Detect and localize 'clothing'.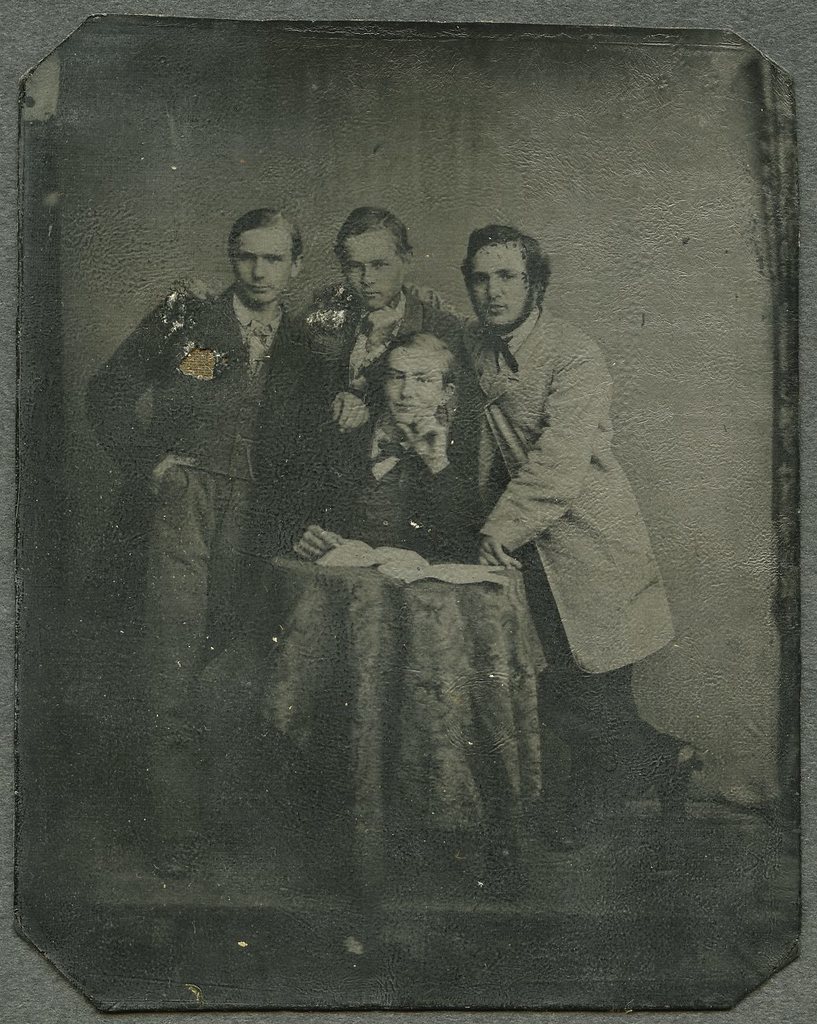
Localized at region(344, 288, 697, 814).
